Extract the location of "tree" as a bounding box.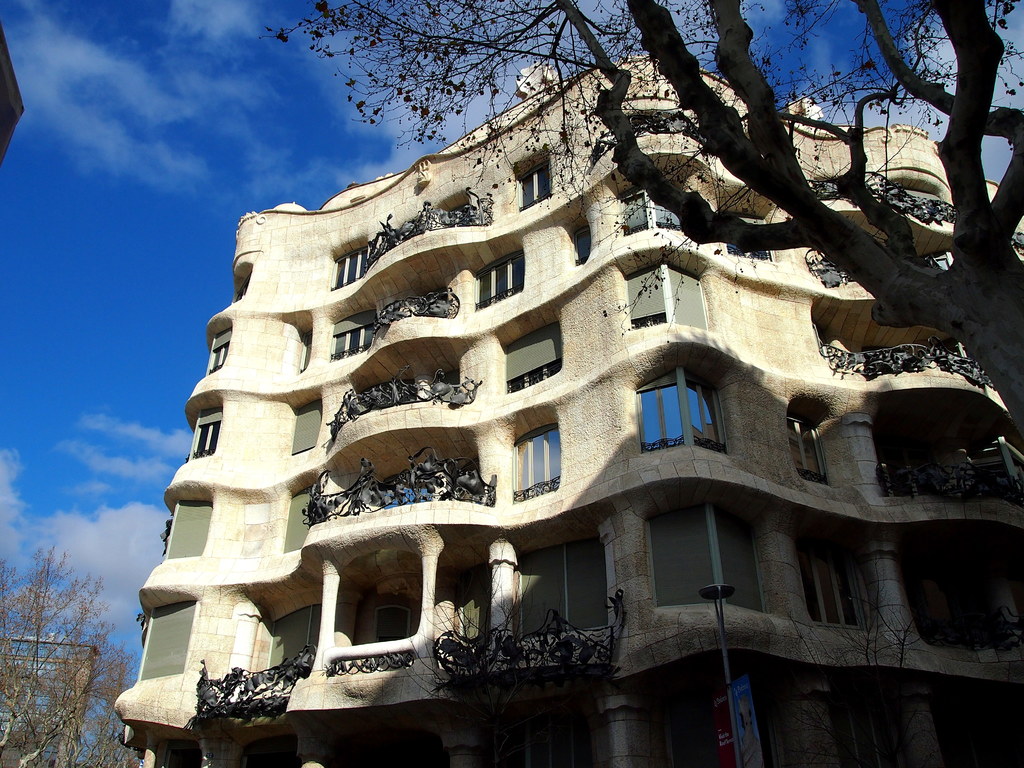
box=[0, 545, 148, 767].
